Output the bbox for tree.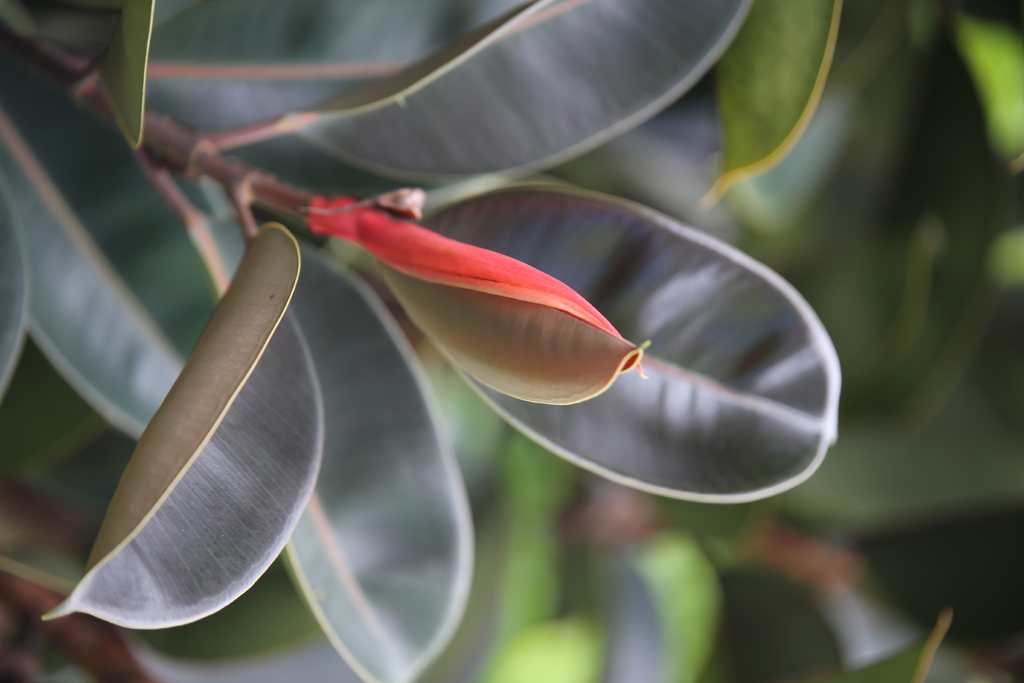
0 0 1023 682.
